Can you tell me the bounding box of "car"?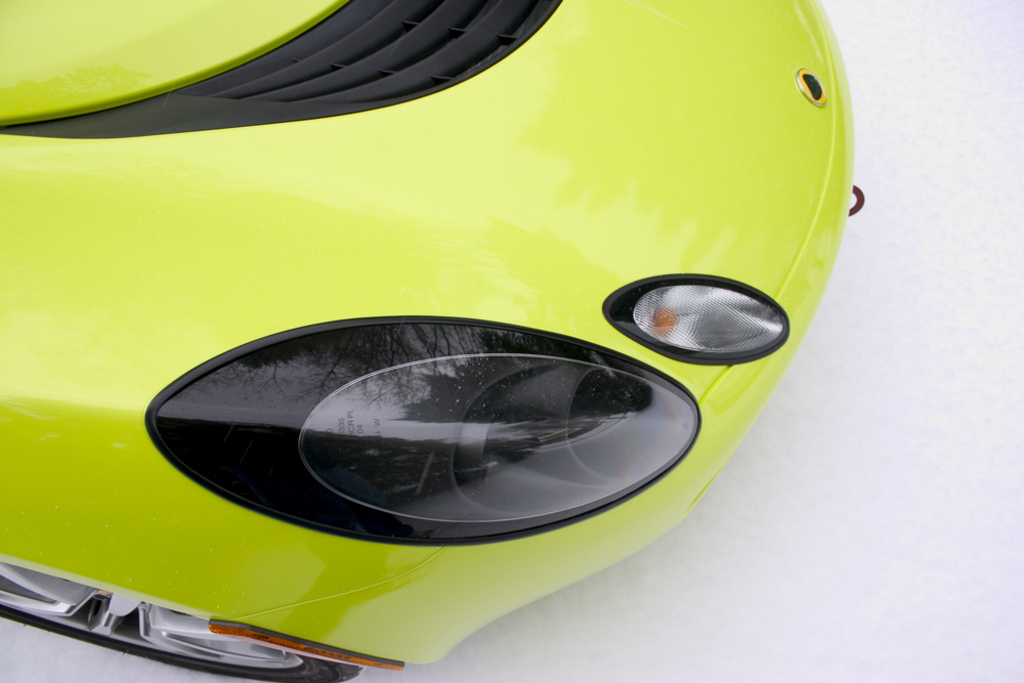
(left=0, top=0, right=869, bottom=682).
